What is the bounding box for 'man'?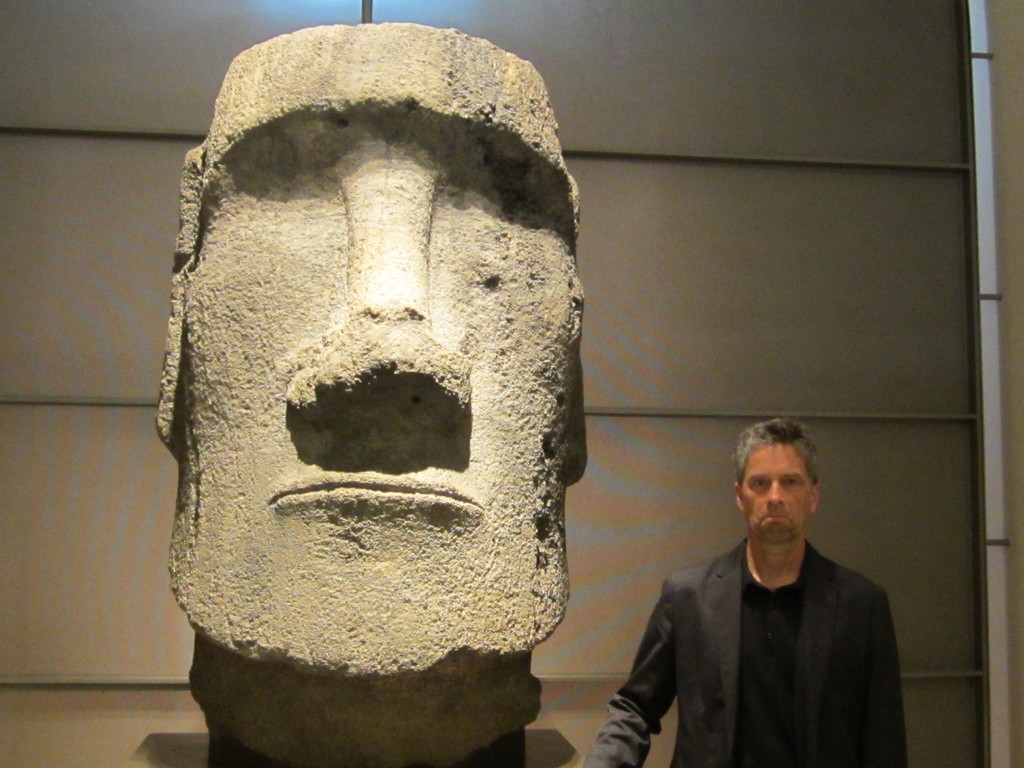
Rect(607, 426, 920, 755).
